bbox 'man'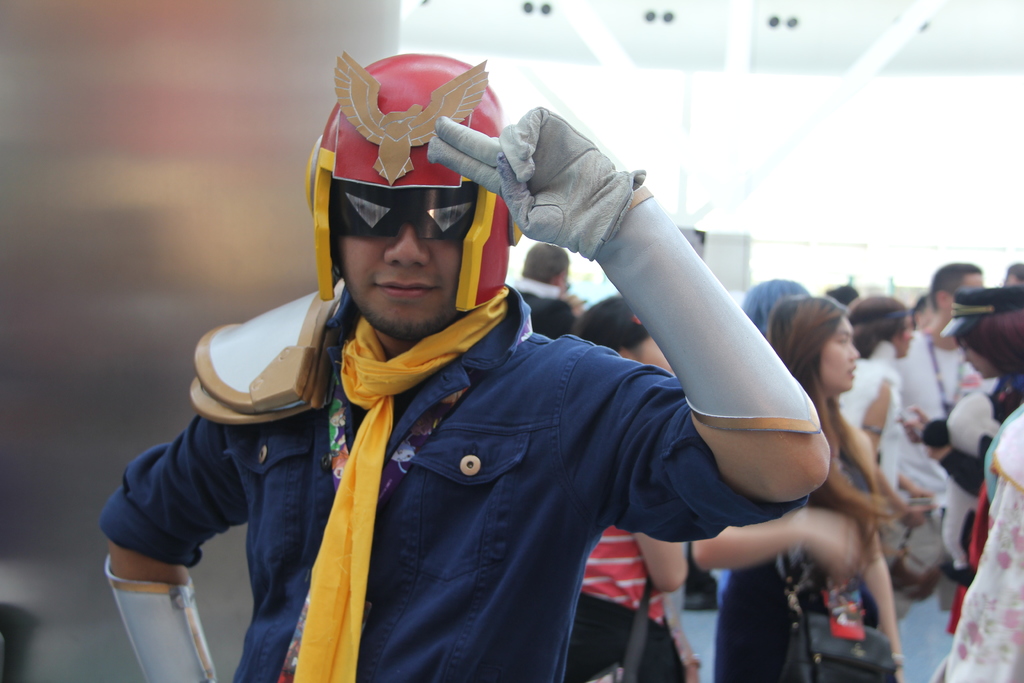
bbox=(127, 70, 861, 682)
